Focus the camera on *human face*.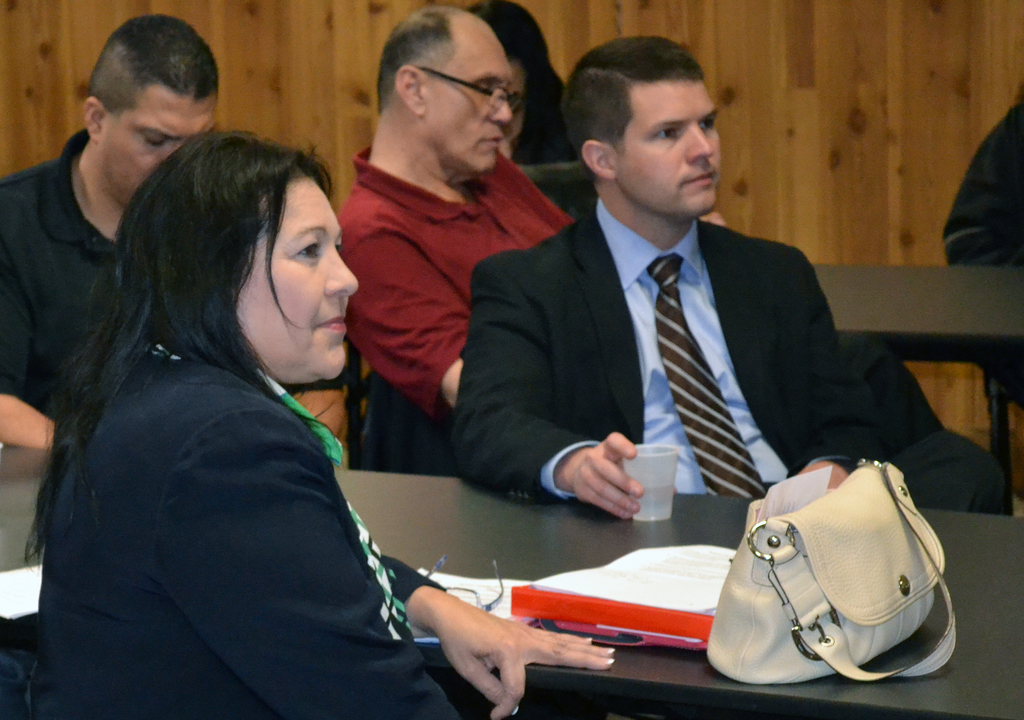
Focus region: 99 85 218 202.
